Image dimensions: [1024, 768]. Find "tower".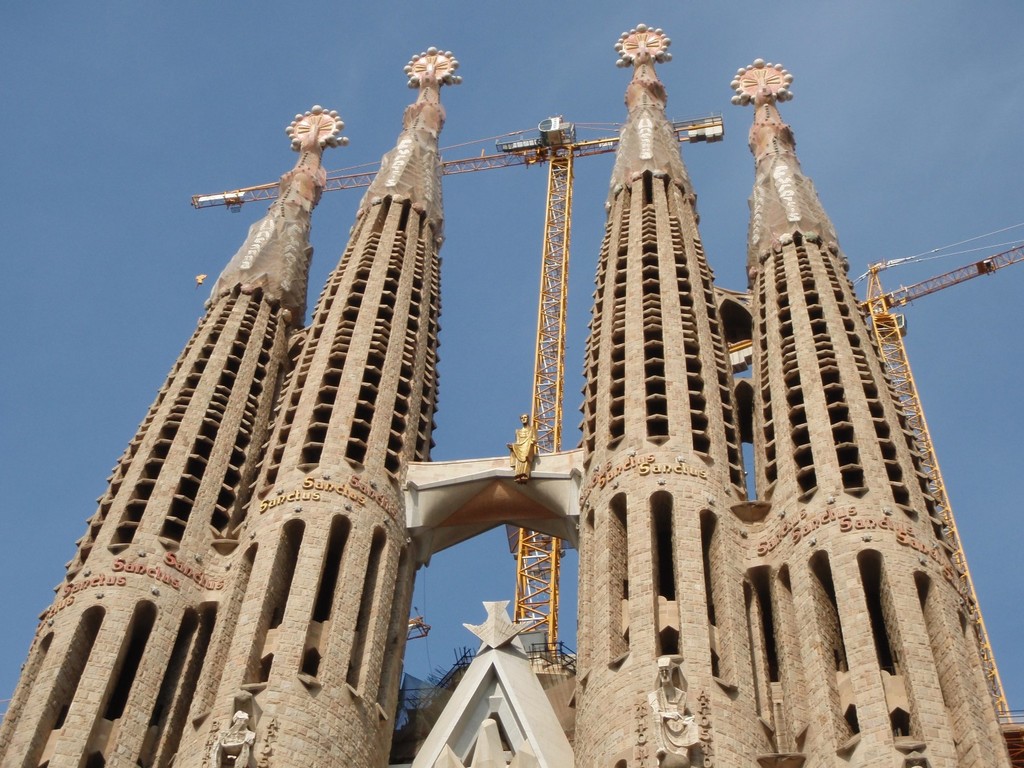
0 21 1023 767.
